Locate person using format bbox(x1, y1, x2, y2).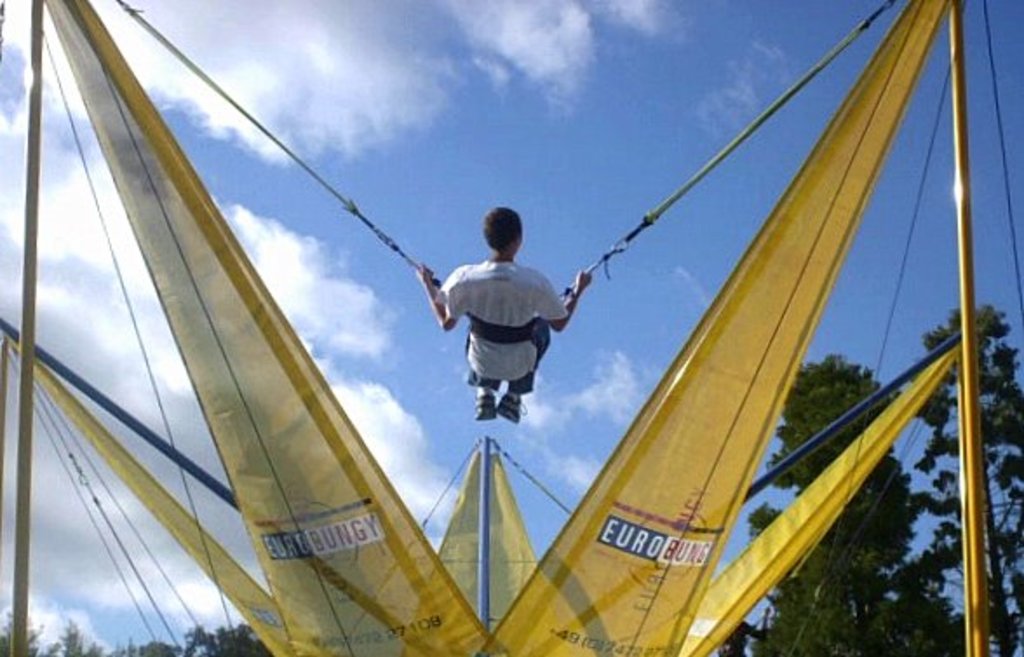
bbox(413, 200, 596, 423).
